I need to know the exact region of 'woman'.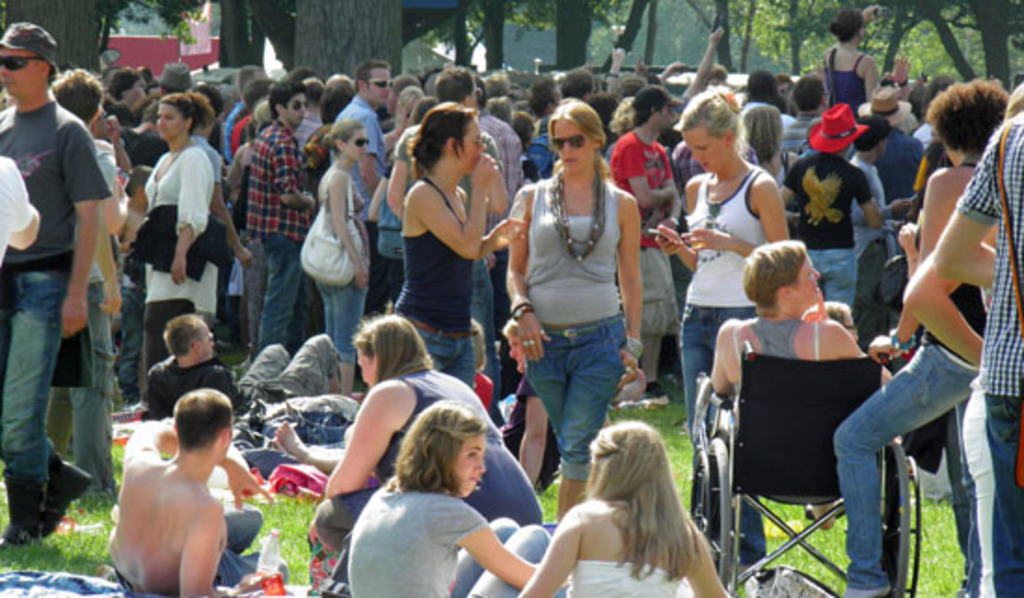
Region: (700,231,892,576).
